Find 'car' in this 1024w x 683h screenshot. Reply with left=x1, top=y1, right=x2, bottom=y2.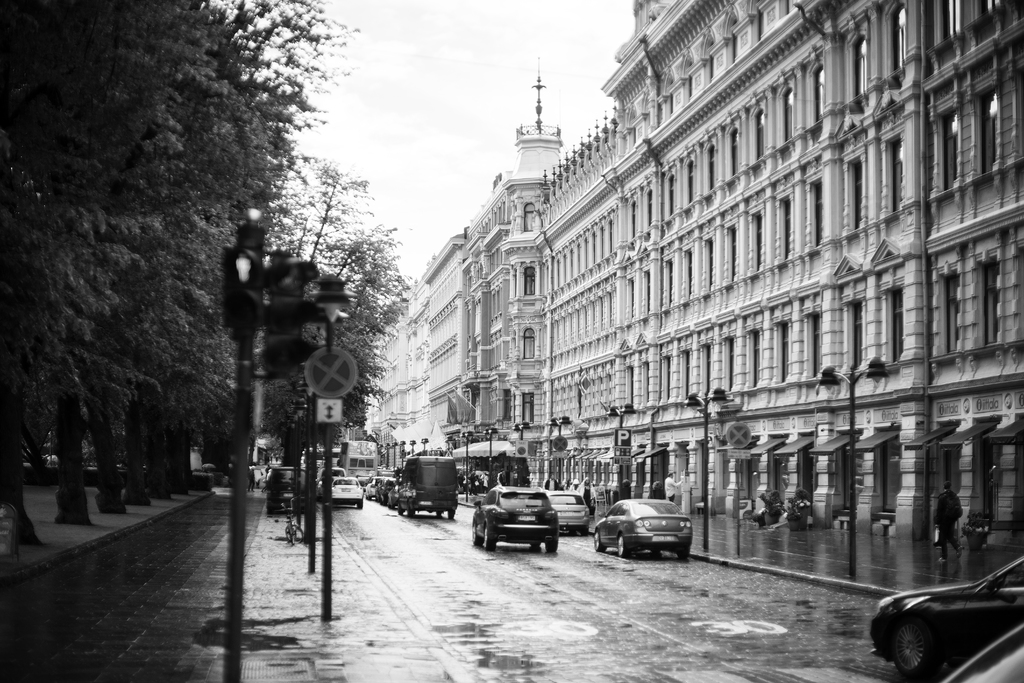
left=594, top=497, right=693, bottom=562.
